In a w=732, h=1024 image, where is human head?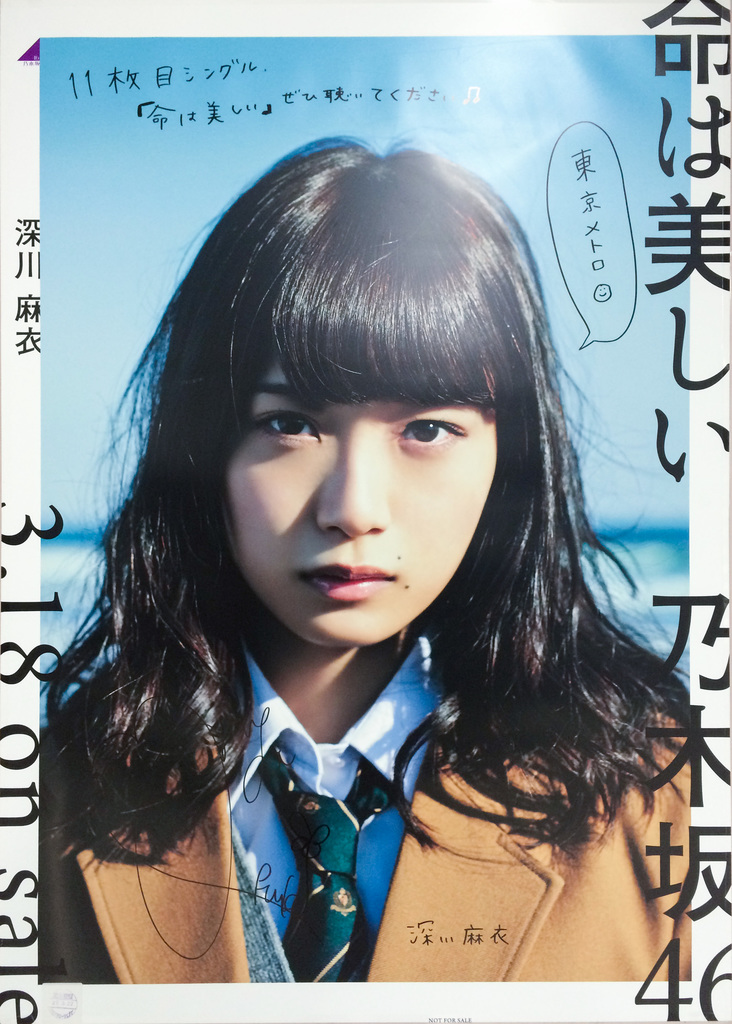
x1=155 y1=129 x2=558 y2=675.
